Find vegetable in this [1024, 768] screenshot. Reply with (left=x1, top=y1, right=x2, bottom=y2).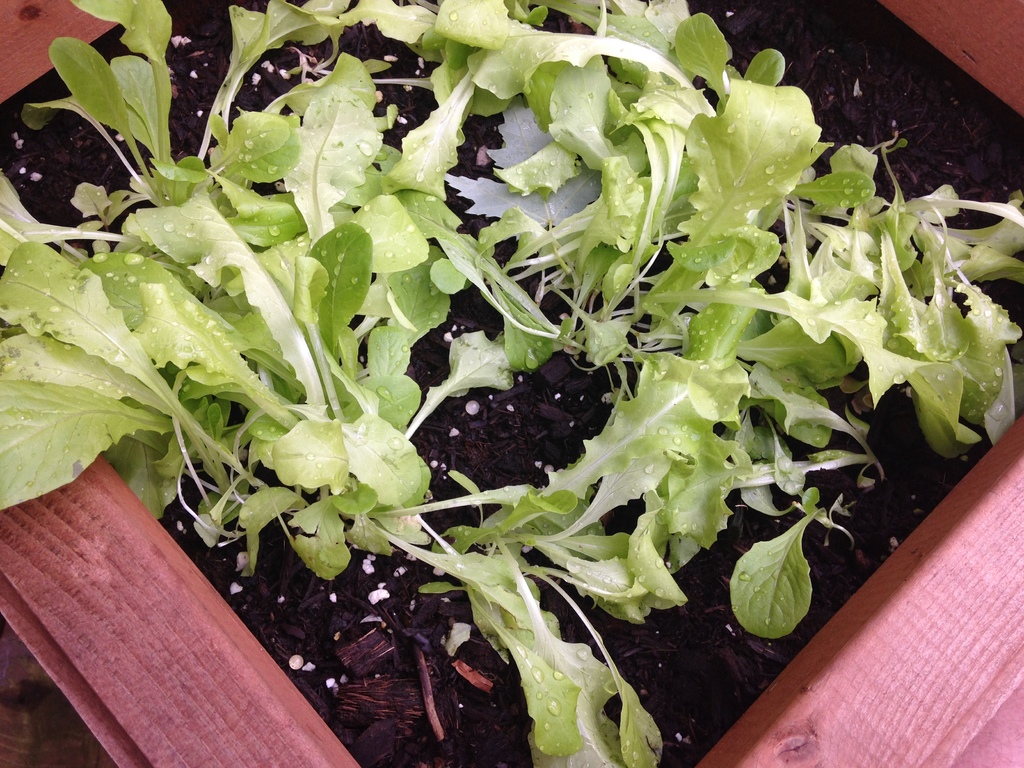
(left=29, top=36, right=1023, bottom=714).
